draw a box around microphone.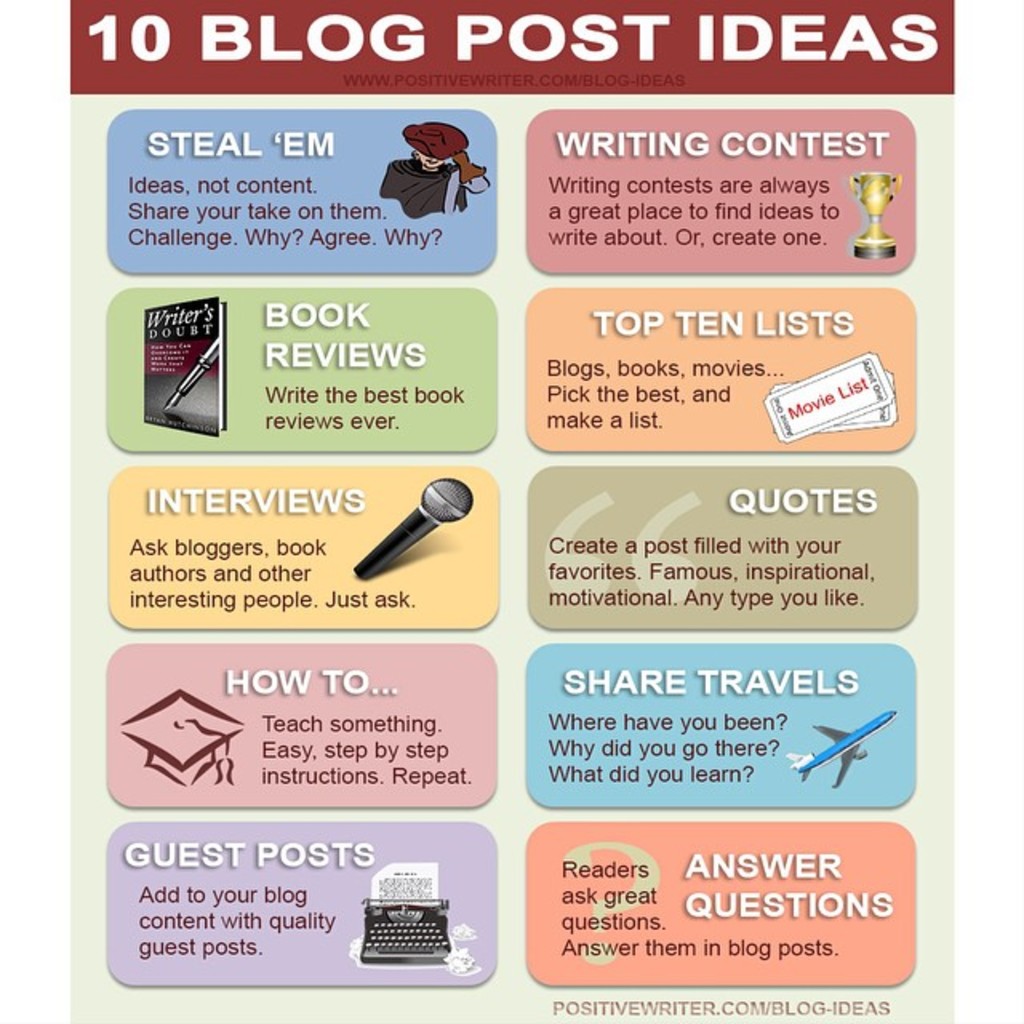
[339, 474, 477, 598].
